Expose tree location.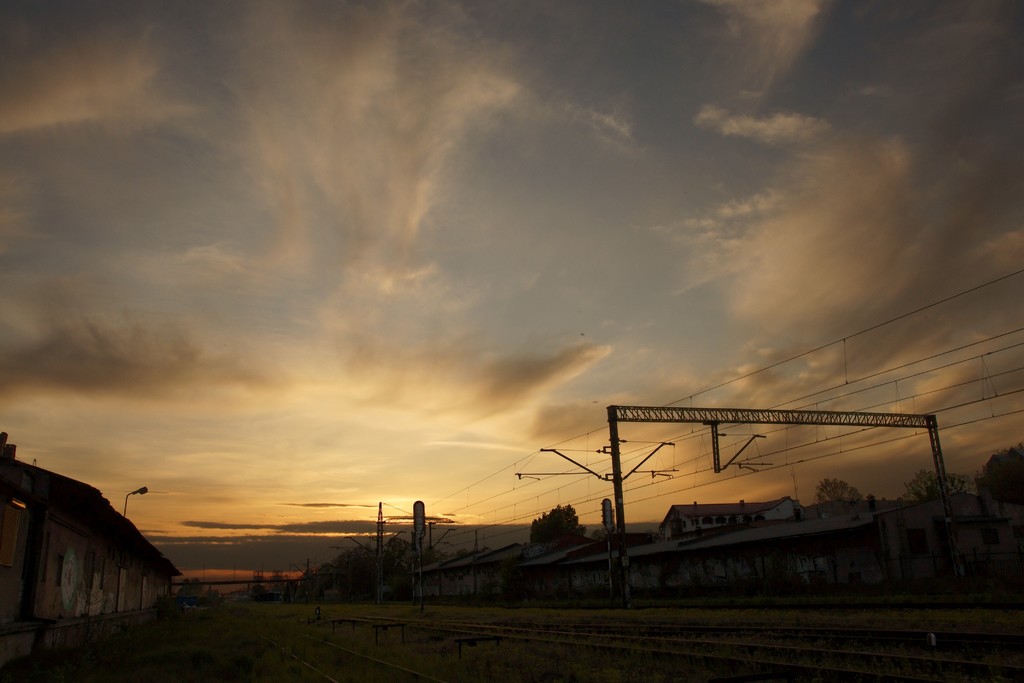
Exposed at locate(975, 436, 1023, 513).
